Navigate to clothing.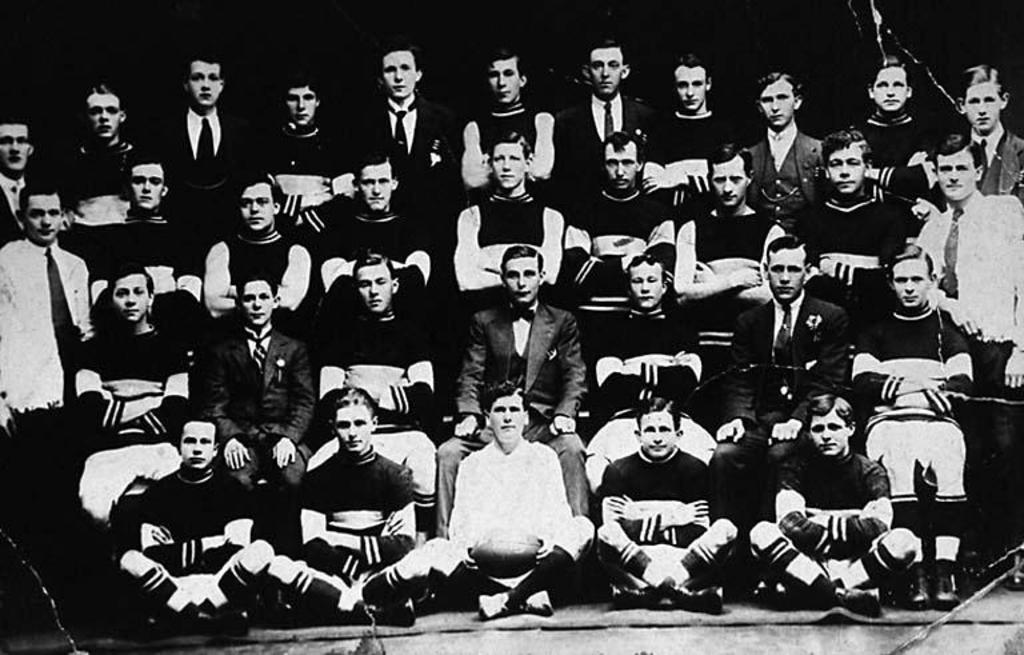
Navigation target: select_region(313, 221, 425, 296).
